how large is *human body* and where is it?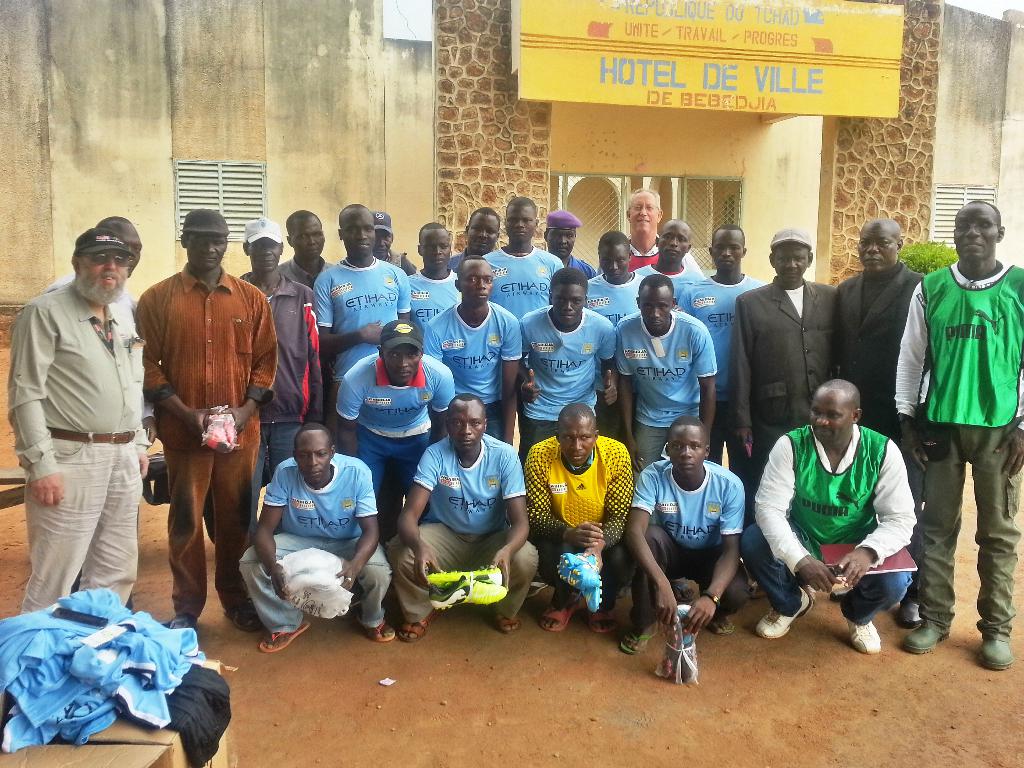
Bounding box: bbox=(449, 203, 498, 280).
